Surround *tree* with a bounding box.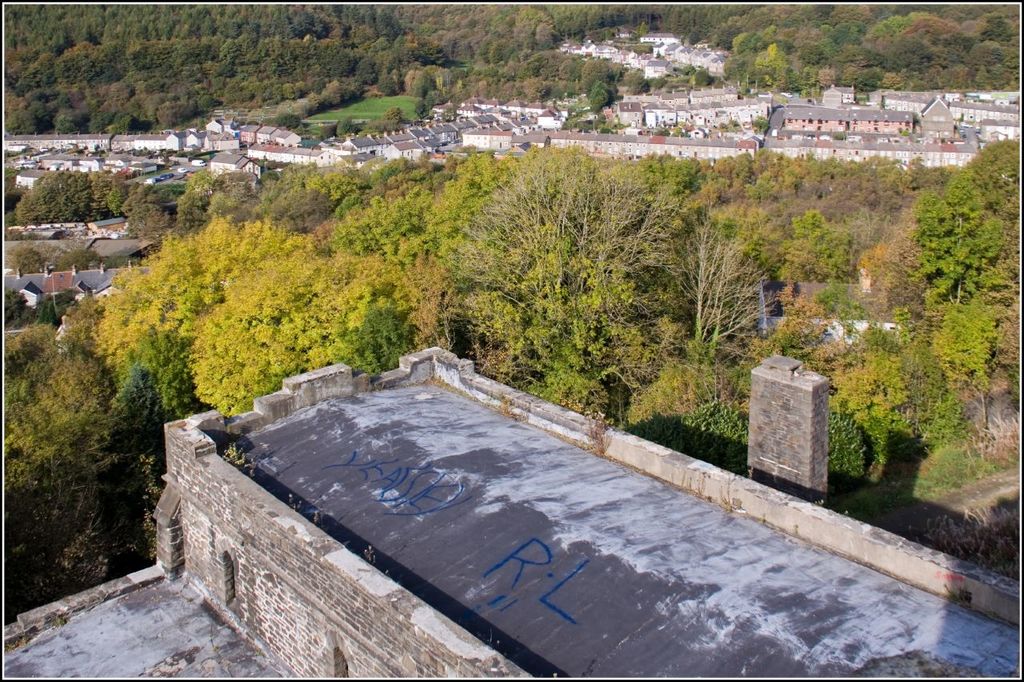
detection(108, 183, 127, 213).
